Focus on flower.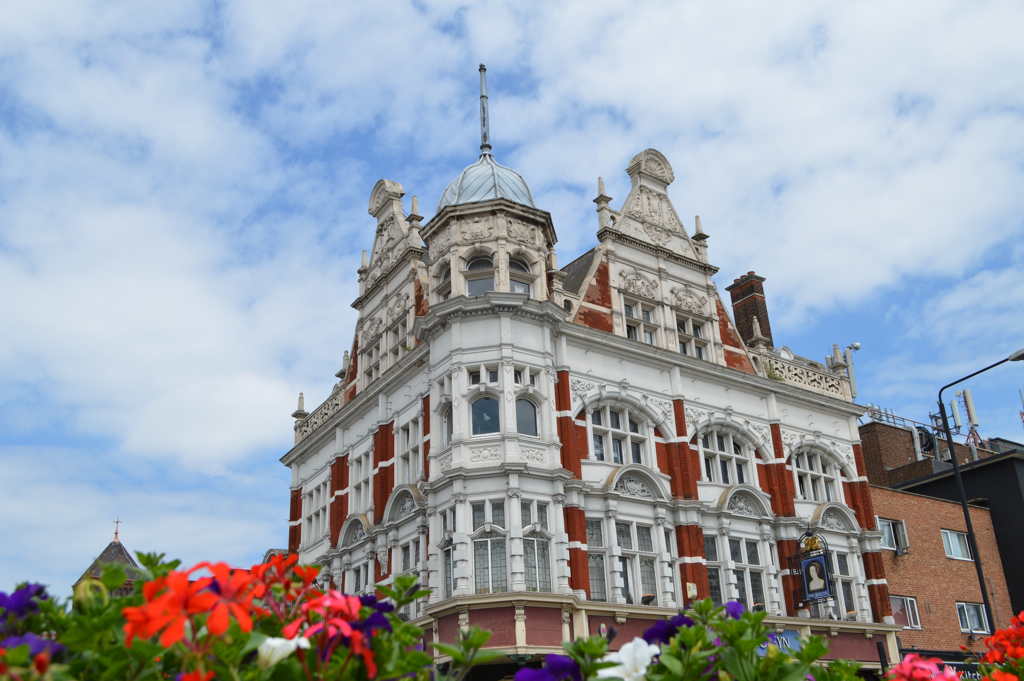
Focused at (643, 611, 695, 647).
